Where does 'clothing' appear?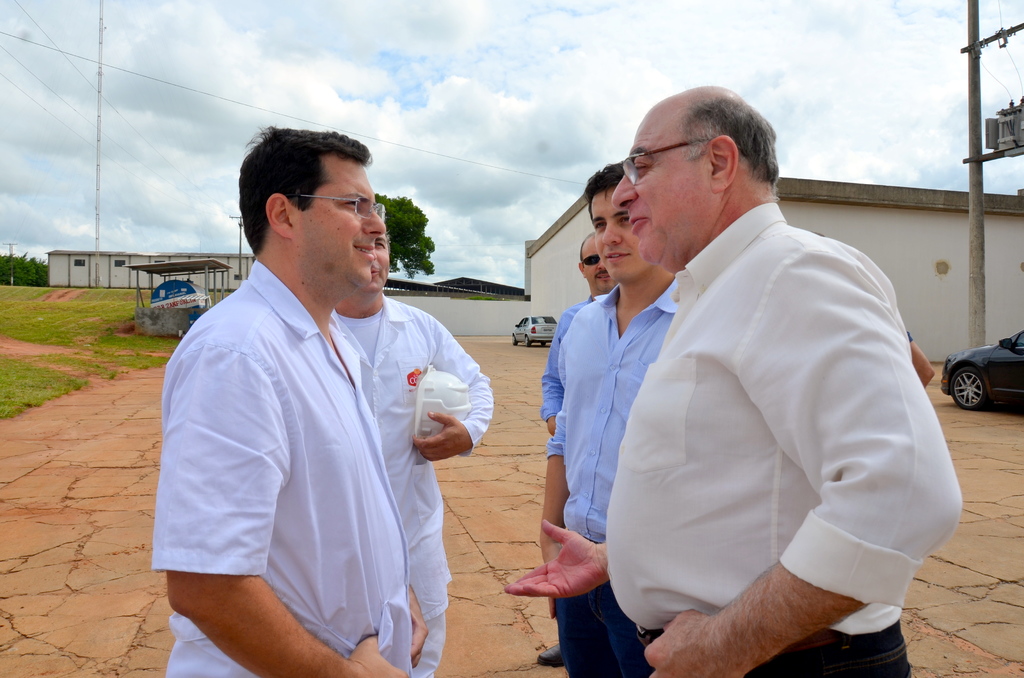
Appears at <bbox>539, 296, 593, 424</bbox>.
